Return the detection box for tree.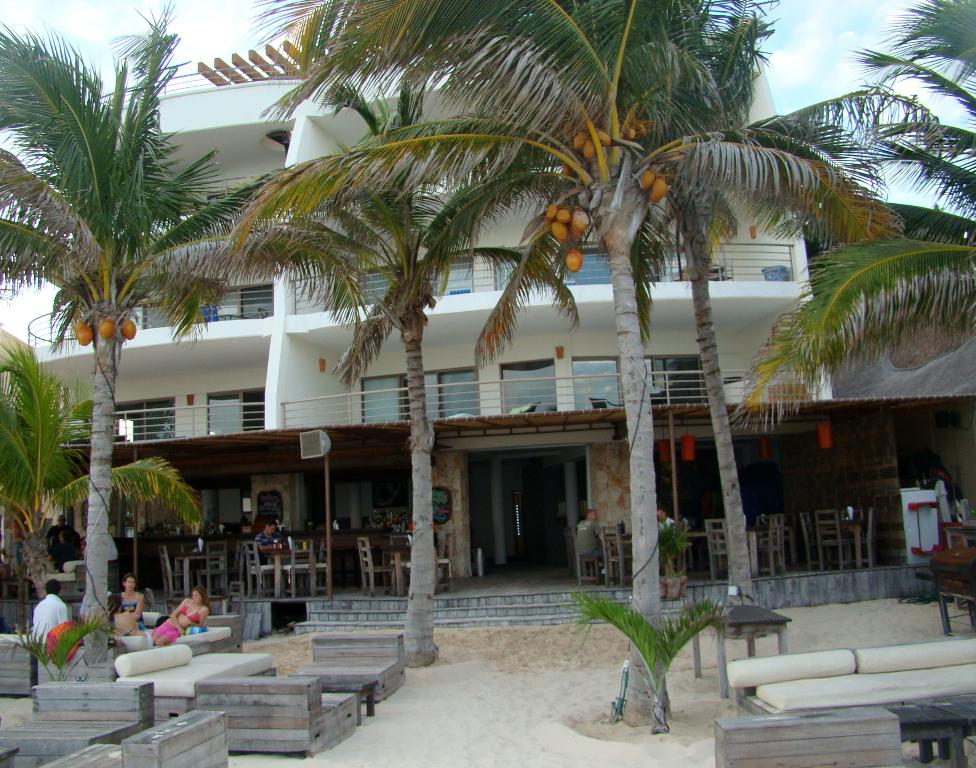
[x1=717, y1=0, x2=975, y2=431].
